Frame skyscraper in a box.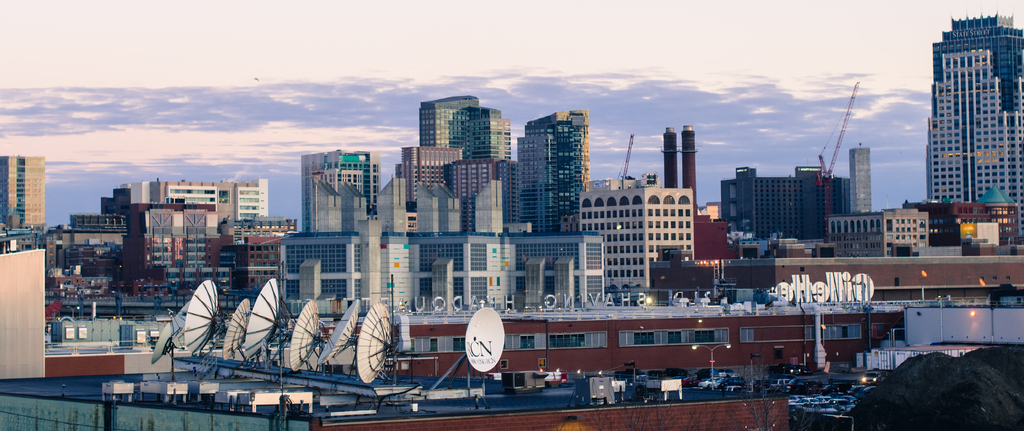
<region>919, 9, 1018, 241</region>.
